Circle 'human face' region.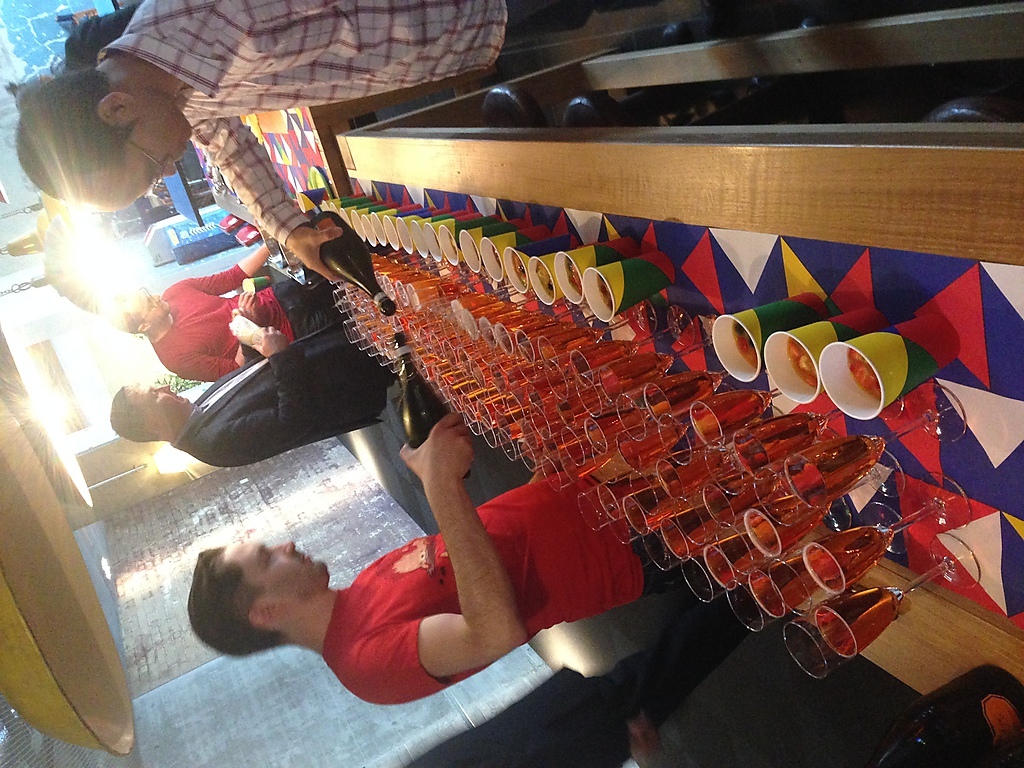
Region: <bbox>70, 98, 191, 215</bbox>.
